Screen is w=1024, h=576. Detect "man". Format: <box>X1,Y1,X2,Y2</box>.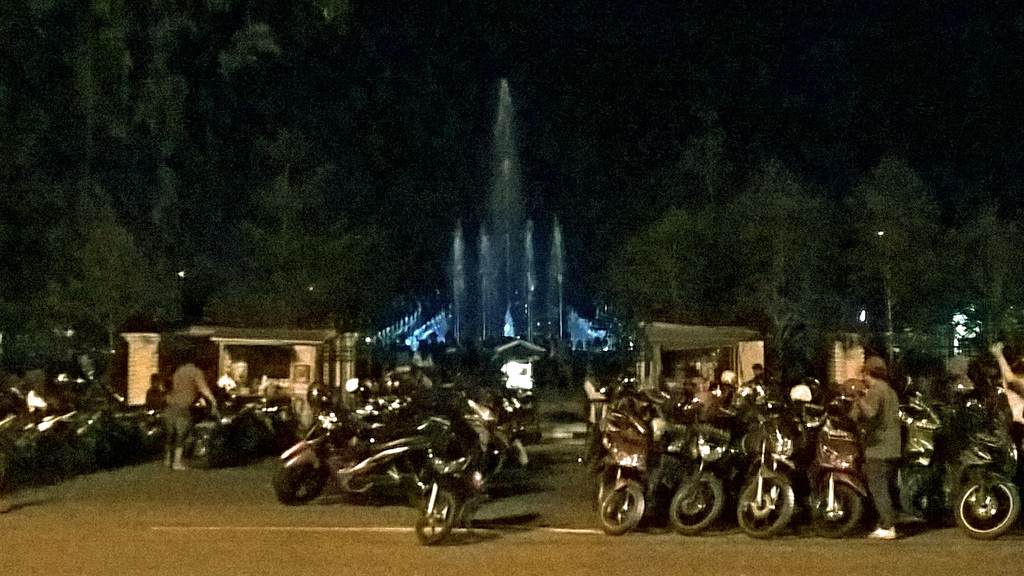
<box>853,358,903,538</box>.
